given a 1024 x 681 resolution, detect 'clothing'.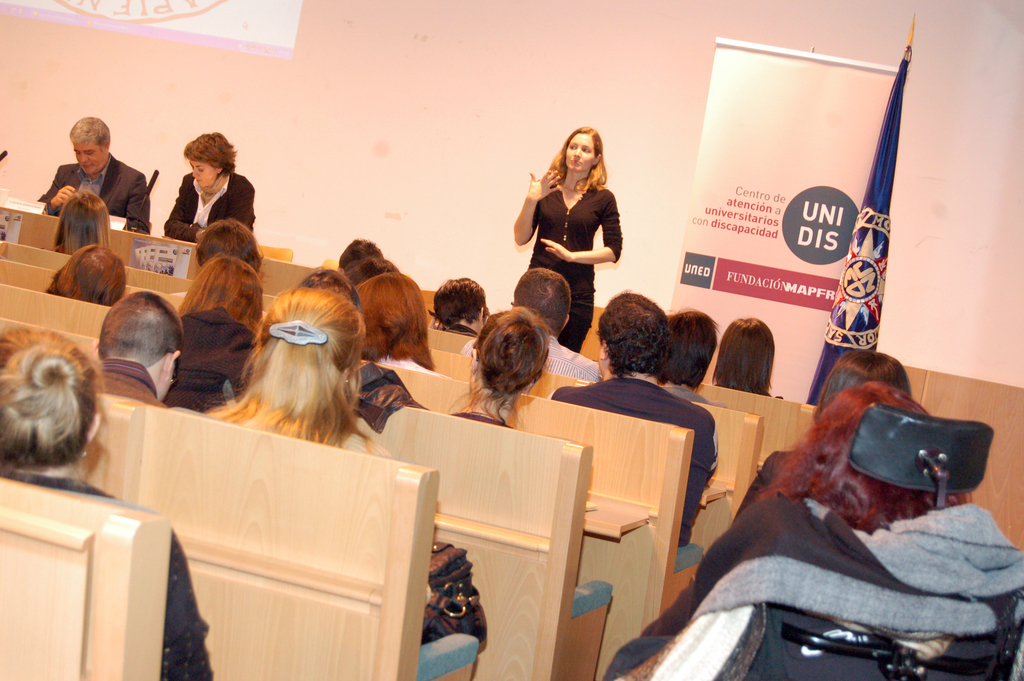
<region>100, 367, 161, 418</region>.
